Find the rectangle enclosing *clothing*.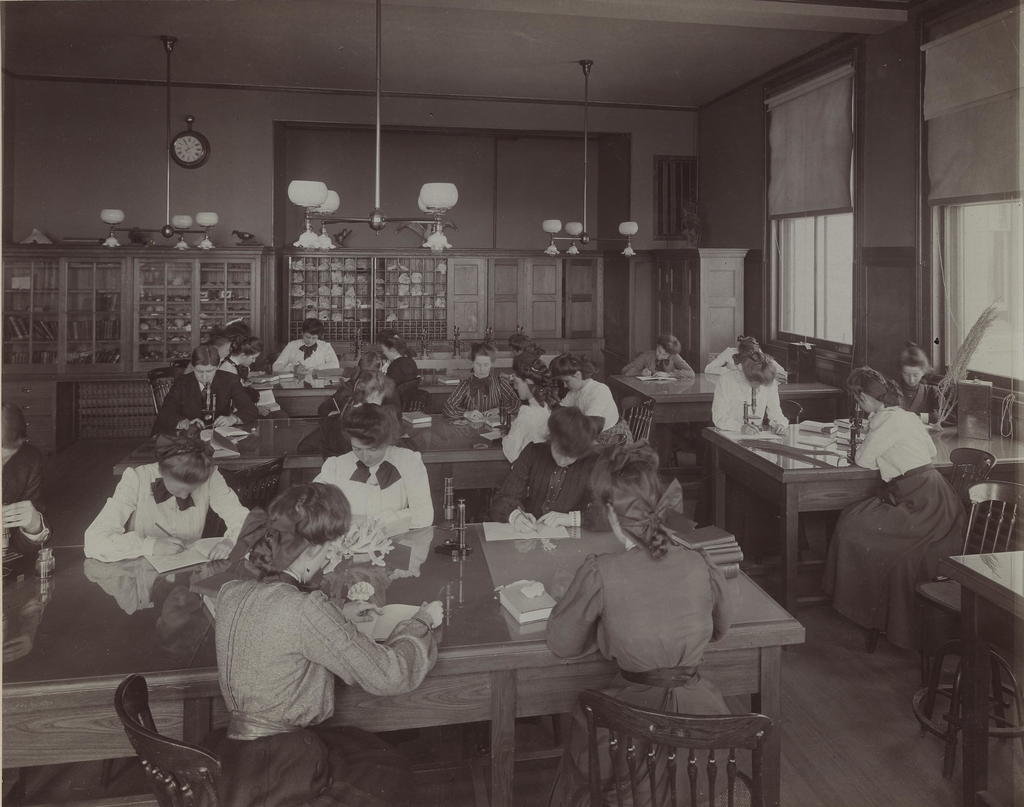
(x1=383, y1=350, x2=418, y2=386).
